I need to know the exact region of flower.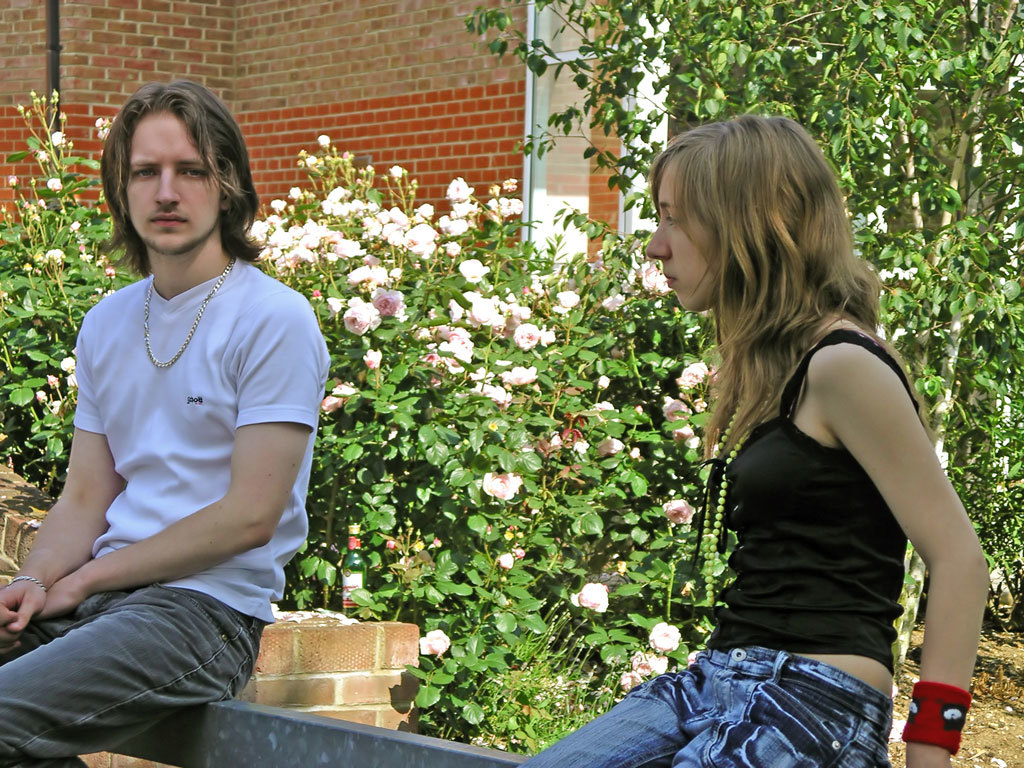
Region: 579 402 611 422.
